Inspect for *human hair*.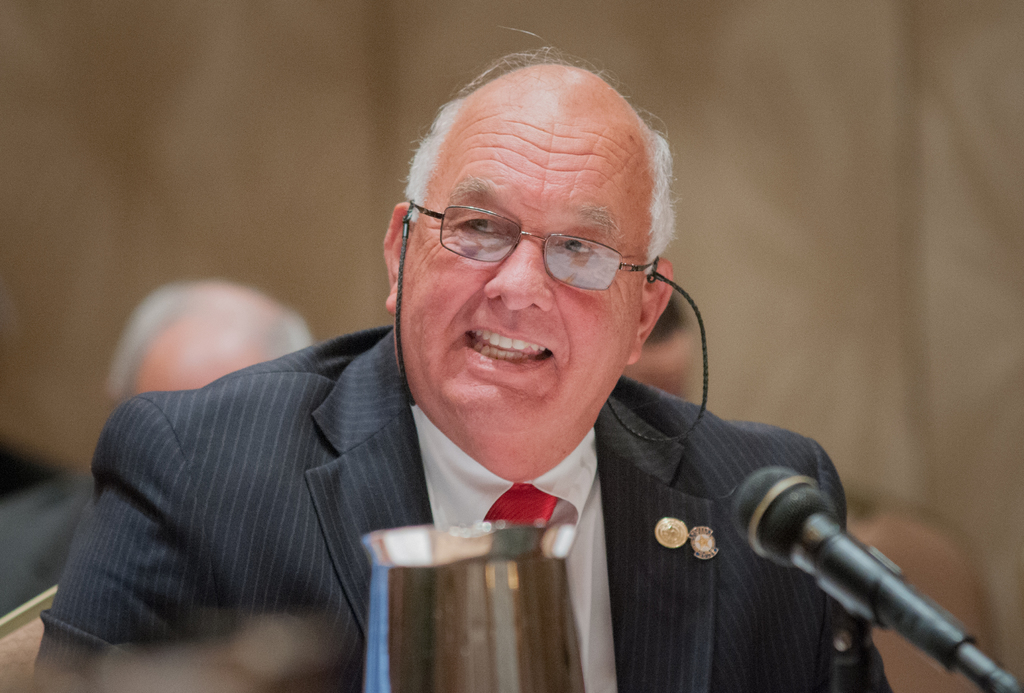
Inspection: 640:290:691:349.
